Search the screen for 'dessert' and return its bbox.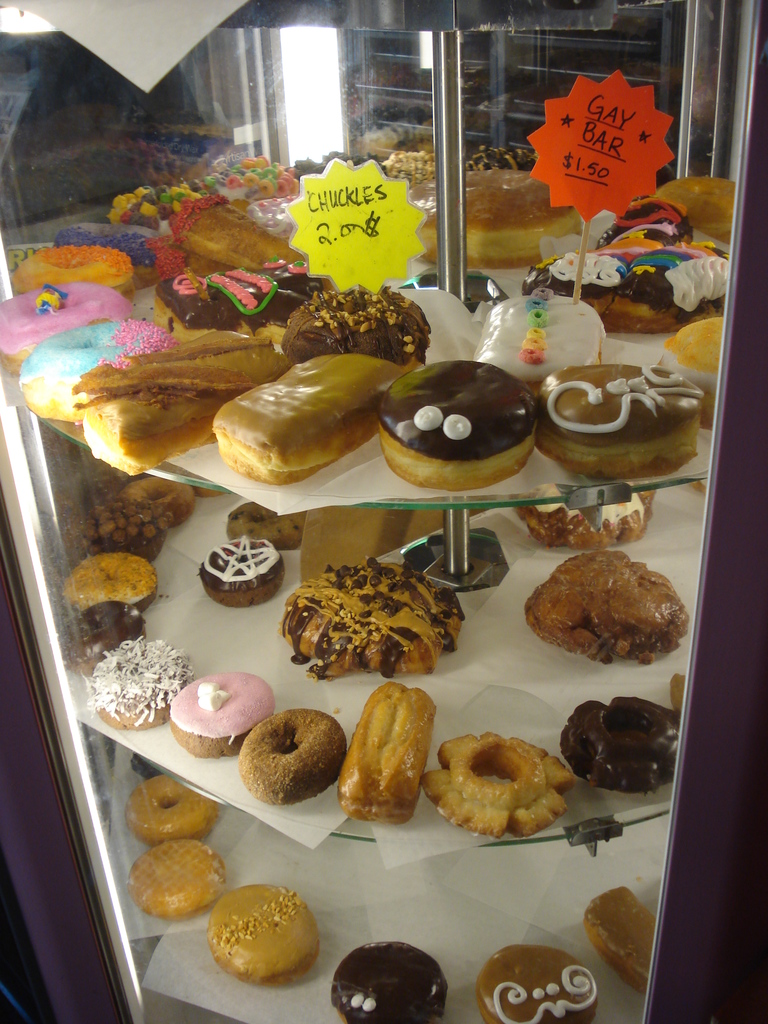
Found: x1=135 y1=776 x2=233 y2=836.
